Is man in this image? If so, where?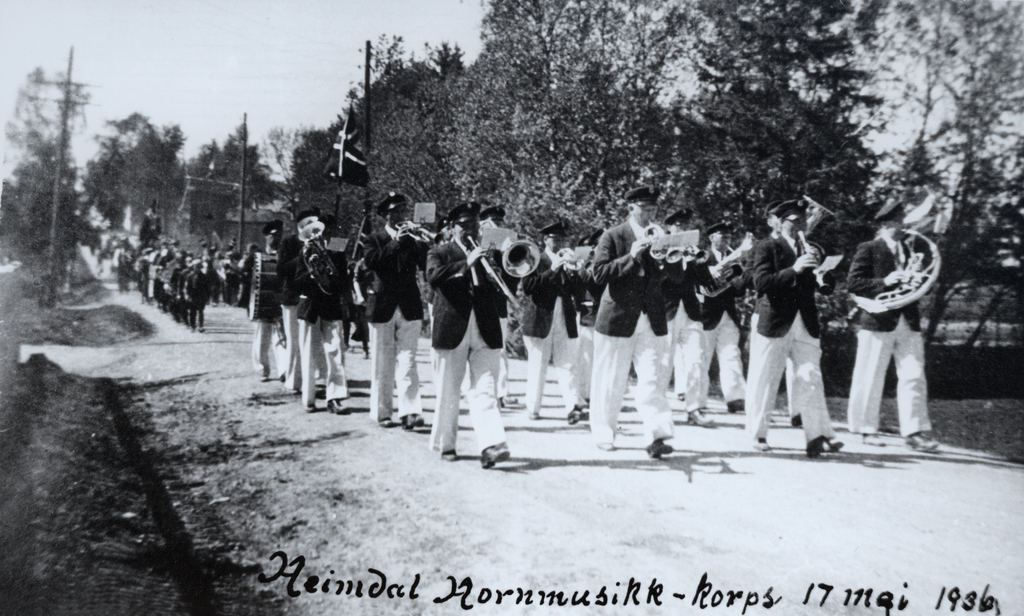
Yes, at select_region(593, 179, 698, 459).
